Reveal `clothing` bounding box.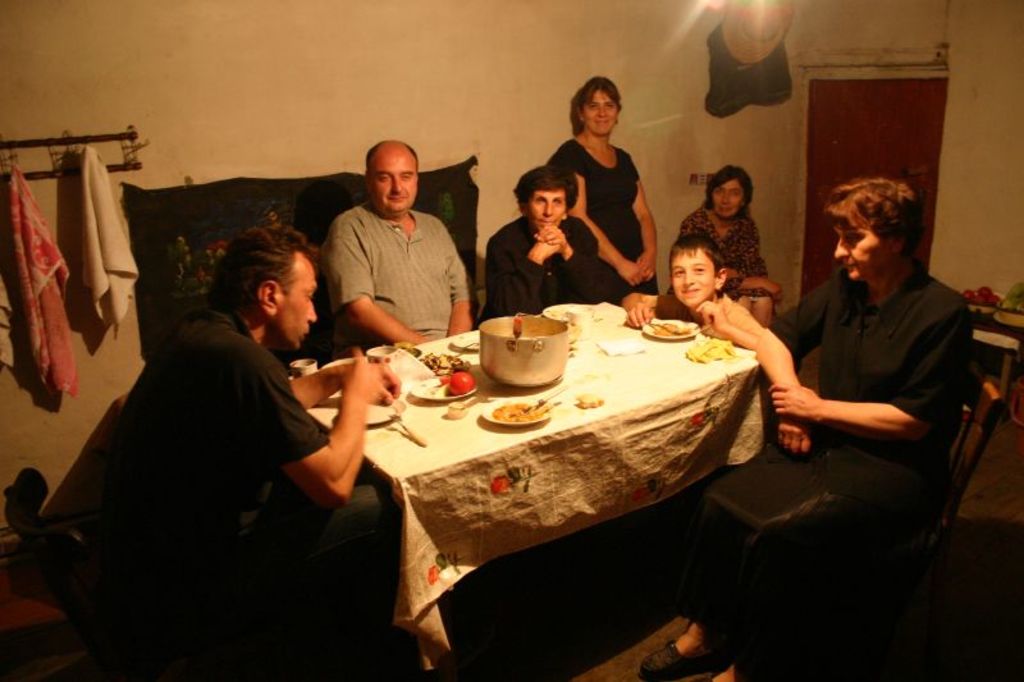
Revealed: (x1=719, y1=253, x2=973, y2=631).
